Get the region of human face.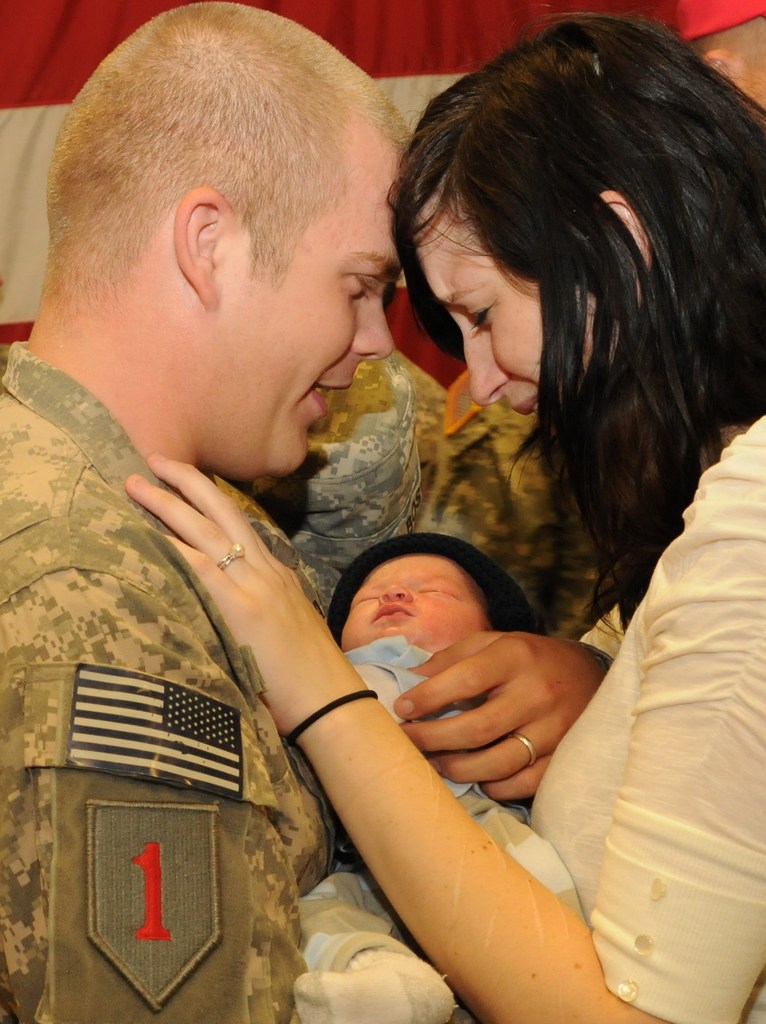
BBox(414, 200, 621, 417).
